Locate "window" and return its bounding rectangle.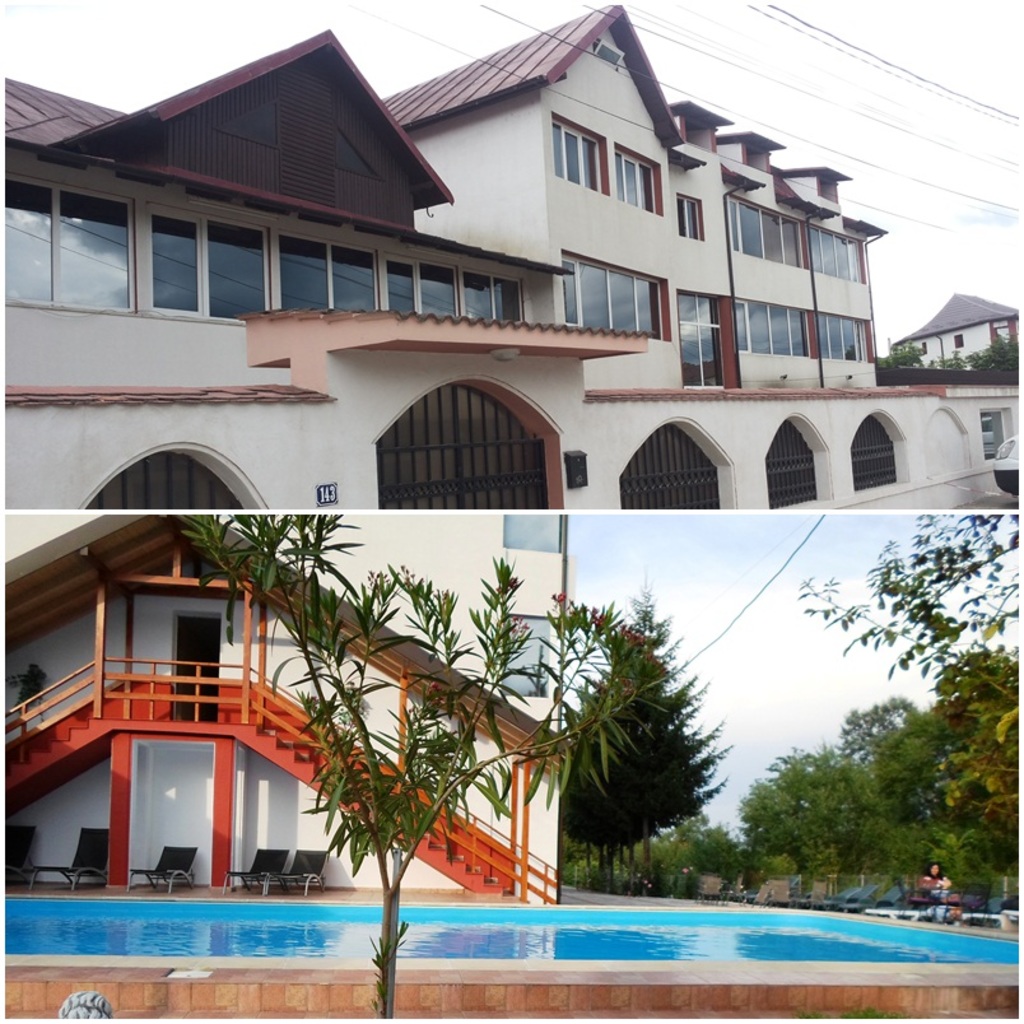
{"left": 678, "top": 196, "right": 702, "bottom": 236}.
